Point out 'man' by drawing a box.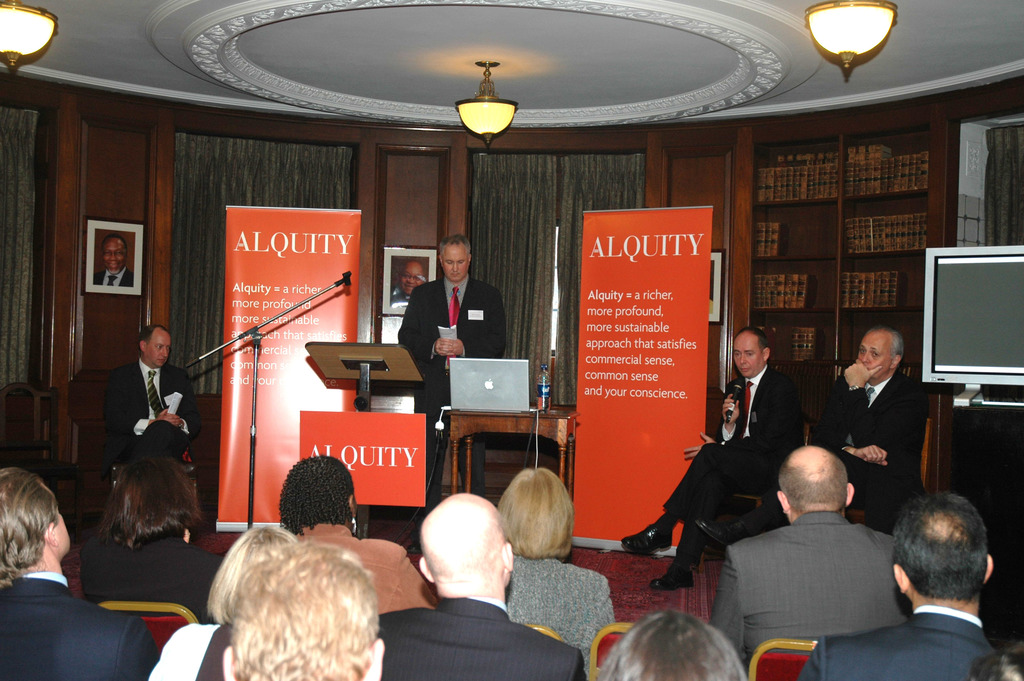
rect(372, 492, 585, 680).
